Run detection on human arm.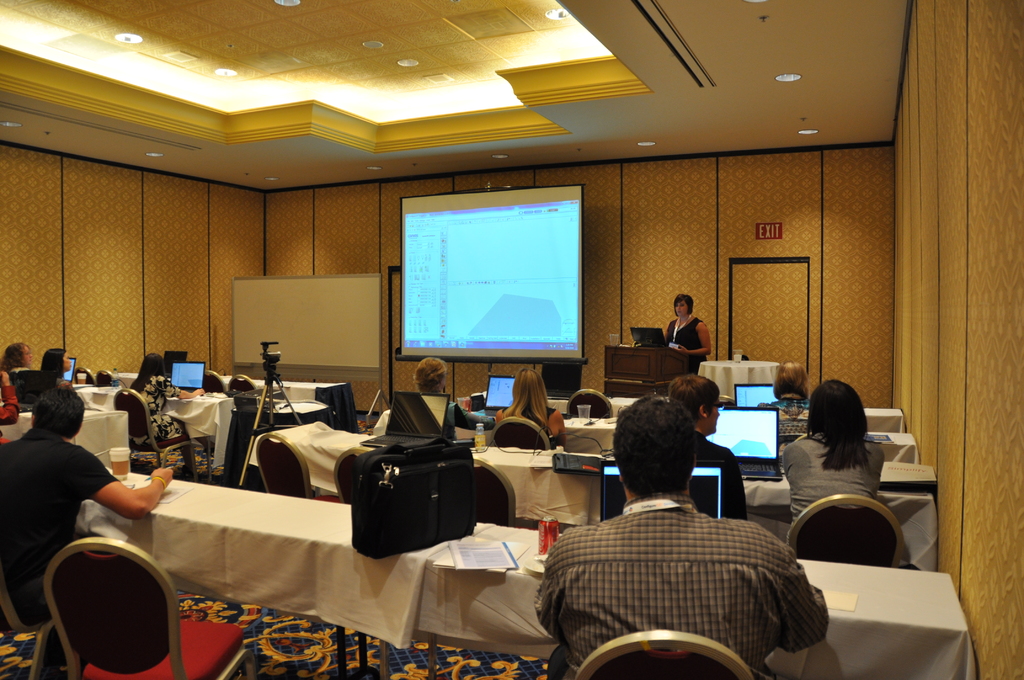
Result: 556 409 570 450.
